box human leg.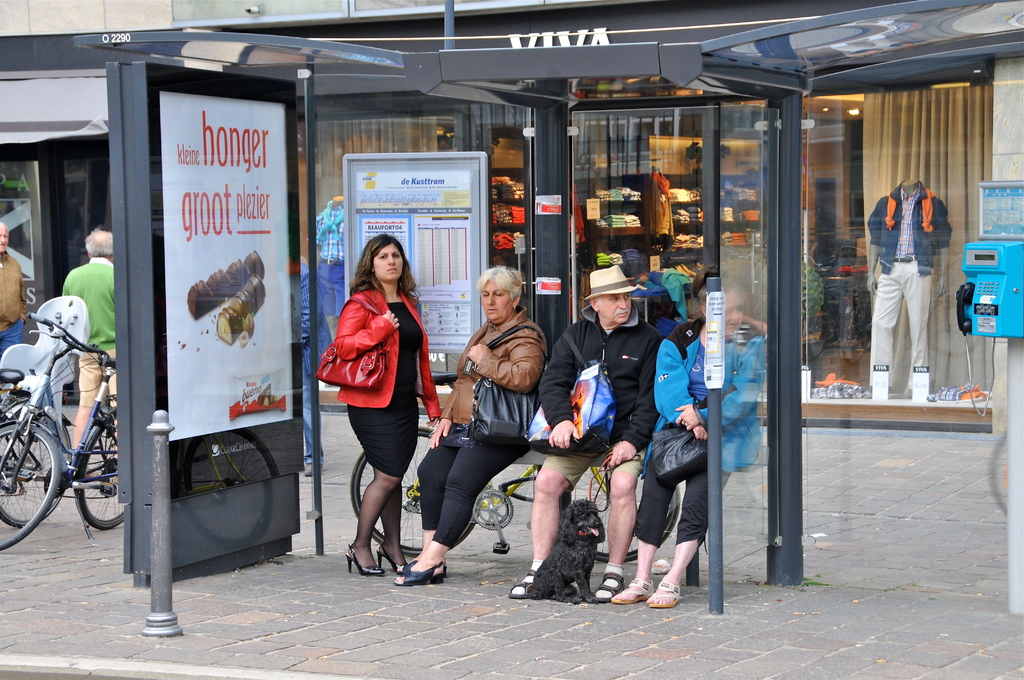
x1=612, y1=474, x2=681, y2=603.
